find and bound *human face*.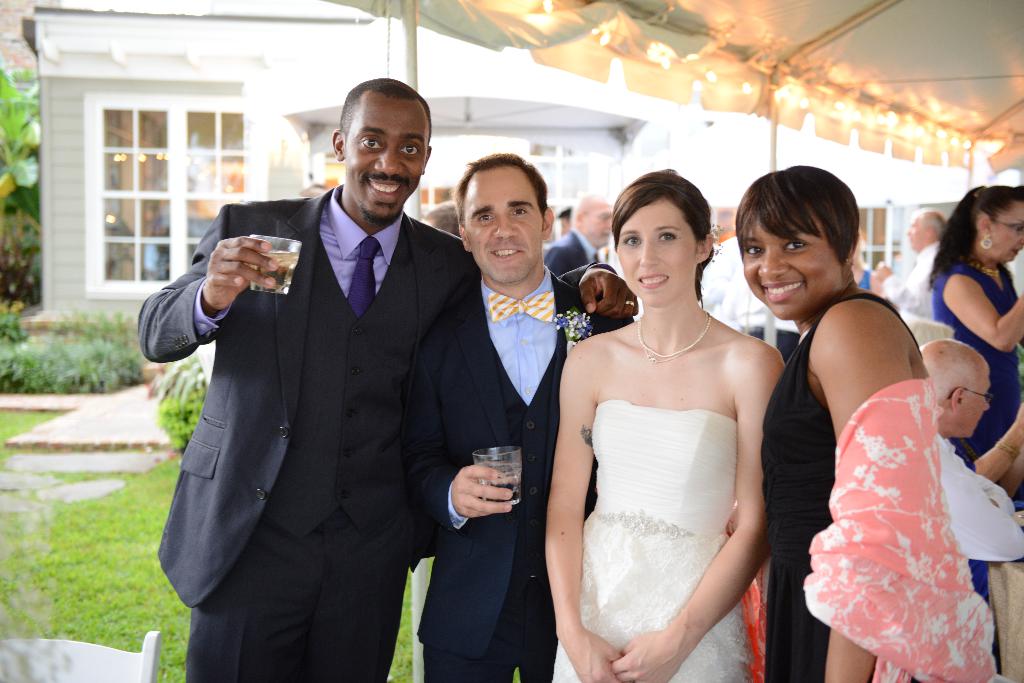
Bound: pyautogui.locateOnScreen(584, 198, 617, 248).
